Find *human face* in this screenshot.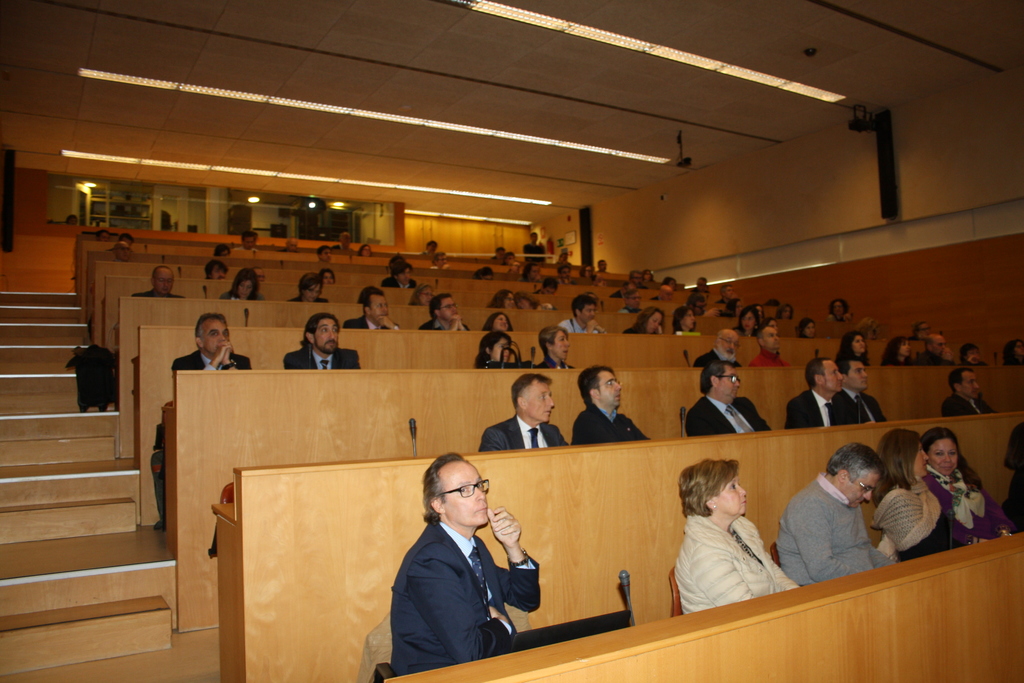
The bounding box for *human face* is <bbox>852, 335, 867, 353</bbox>.
